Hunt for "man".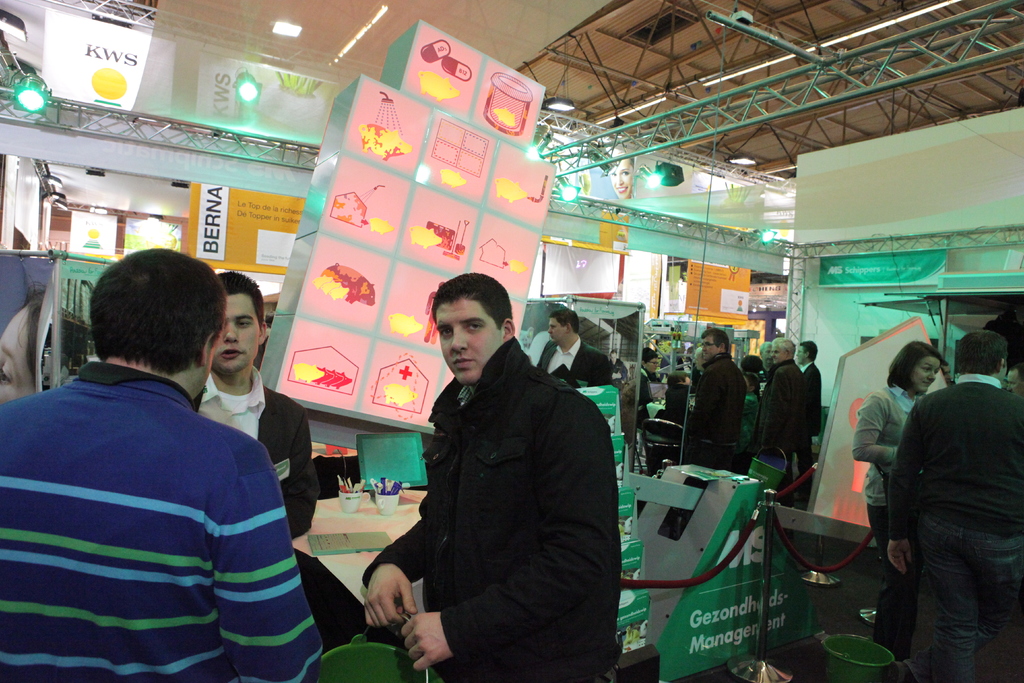
Hunted down at (201, 272, 313, 536).
